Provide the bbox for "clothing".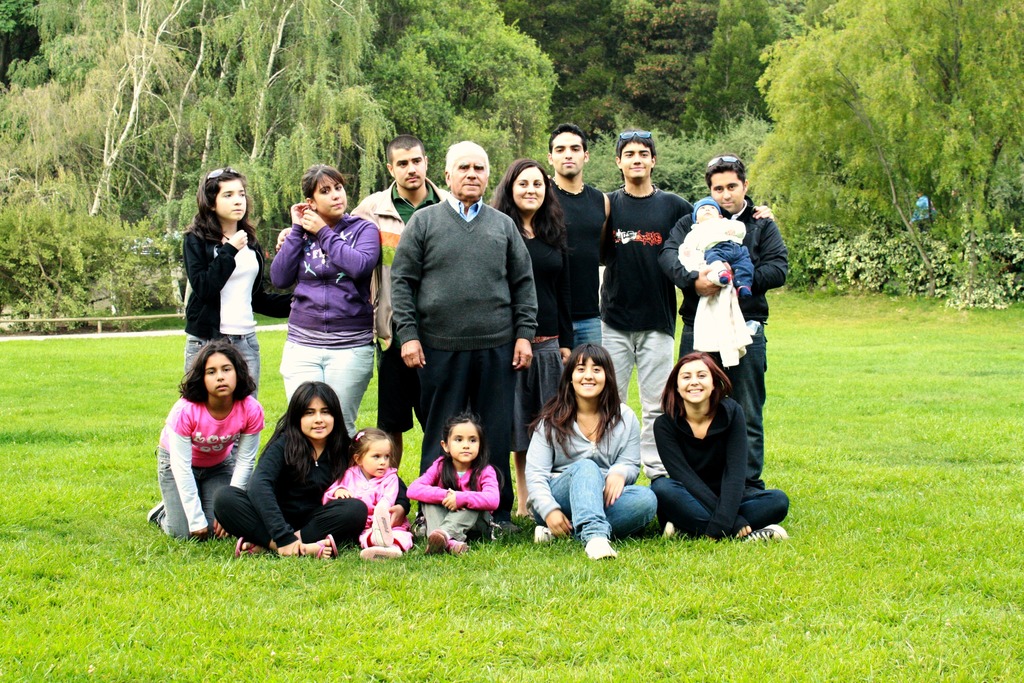
pyautogui.locateOnScreen(152, 179, 788, 540).
